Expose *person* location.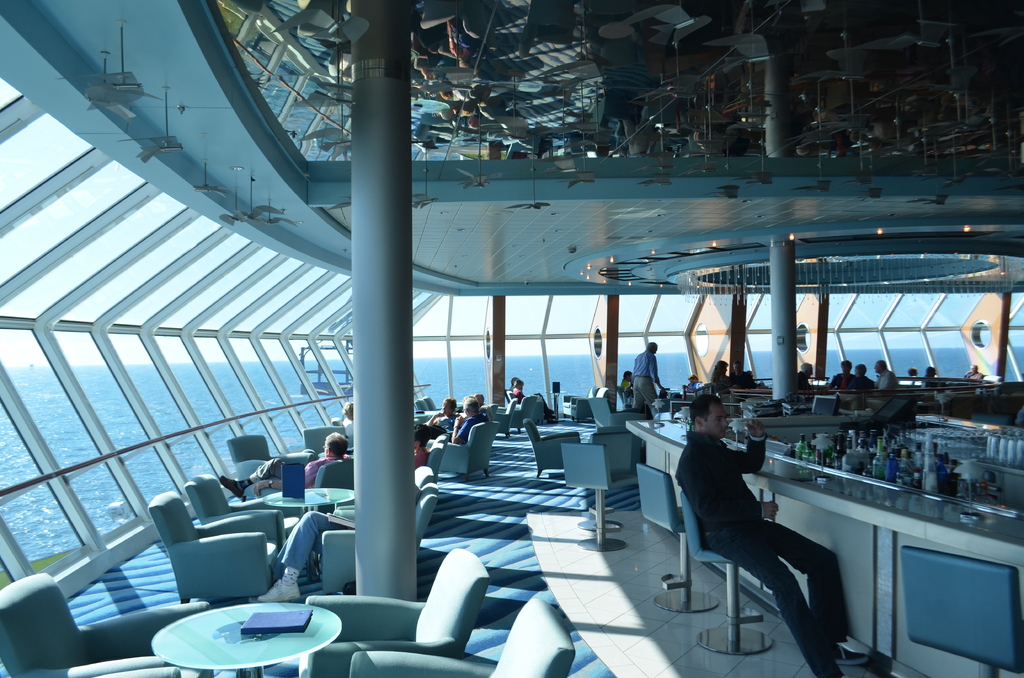
Exposed at 874:360:897:387.
